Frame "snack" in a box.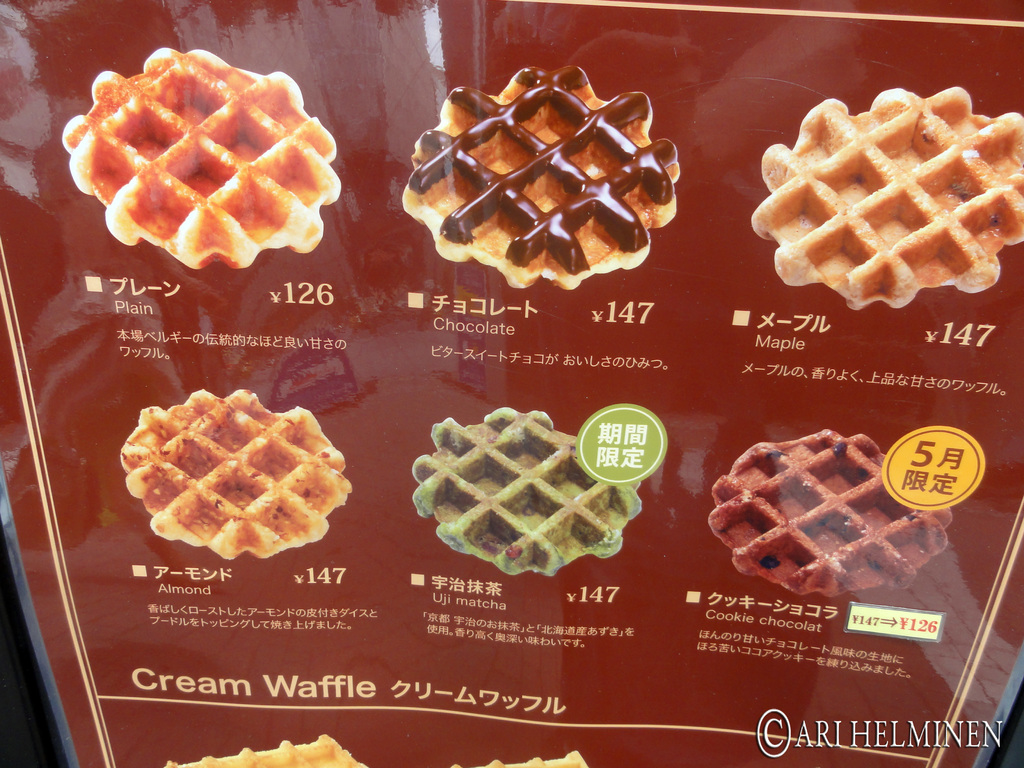
l=406, t=65, r=684, b=286.
